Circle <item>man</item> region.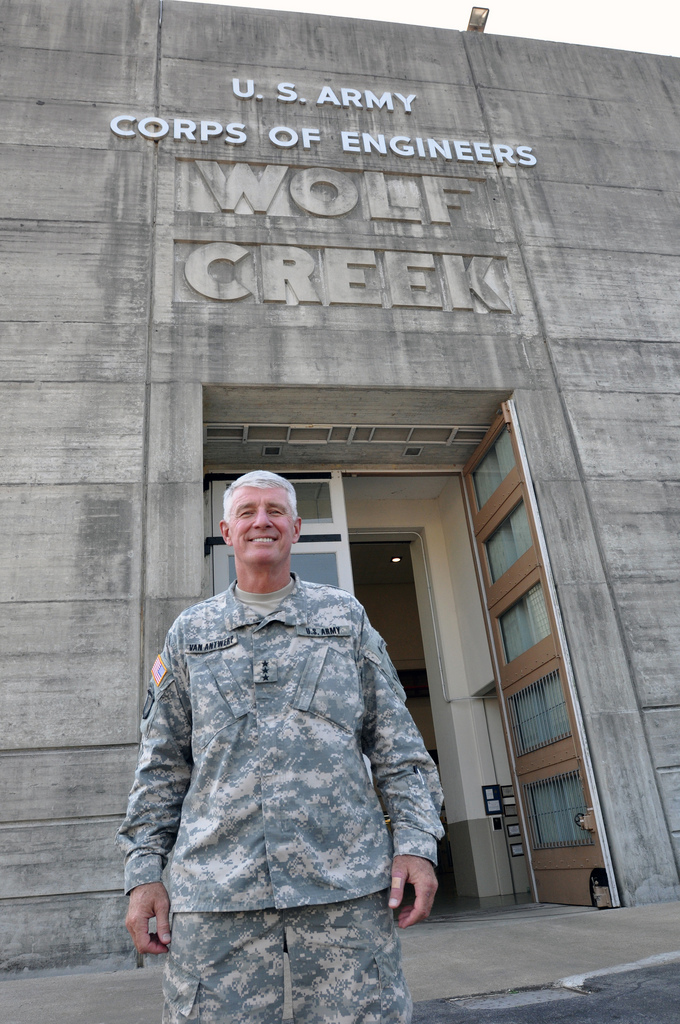
Region: (111,459,452,1023).
